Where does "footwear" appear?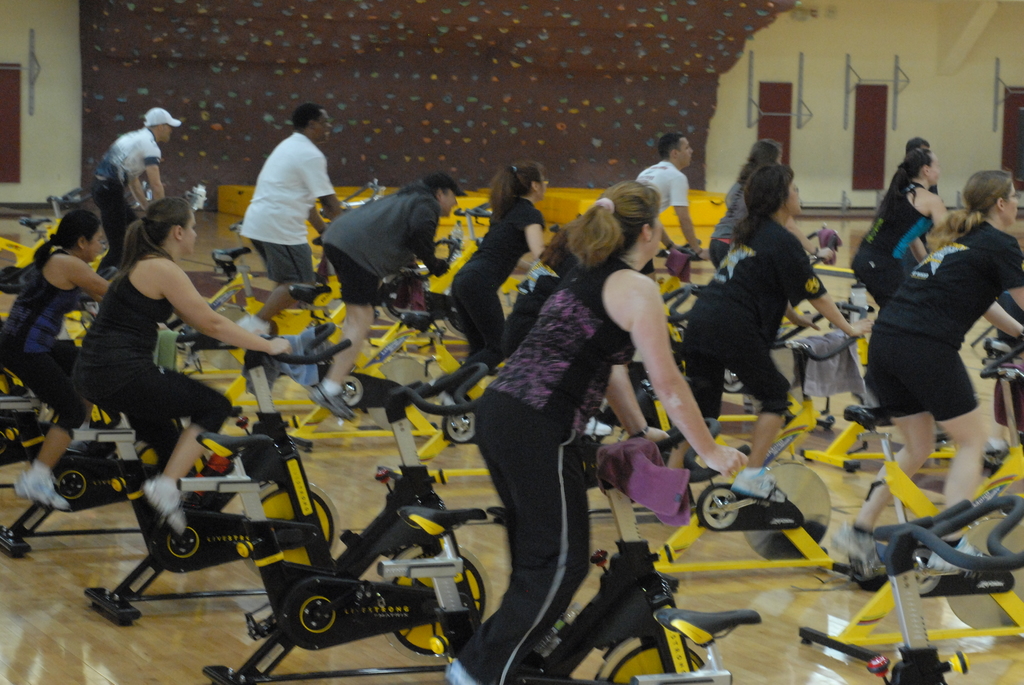
Appears at Rect(303, 375, 364, 425).
